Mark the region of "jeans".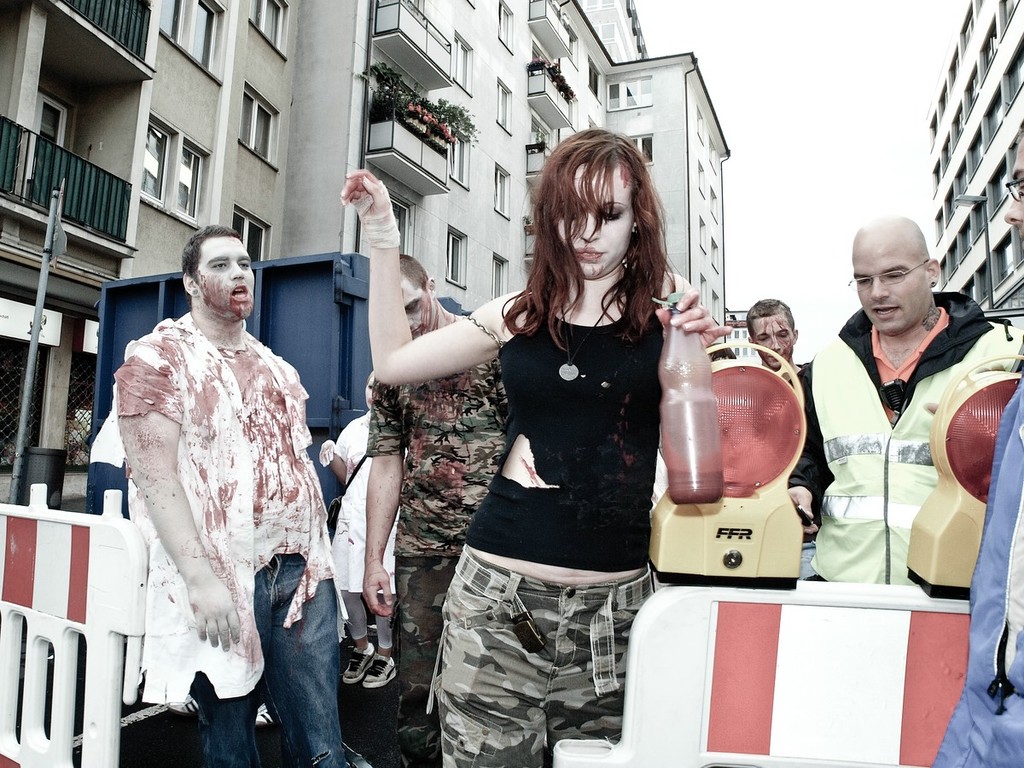
Region: bbox=(222, 566, 346, 767).
